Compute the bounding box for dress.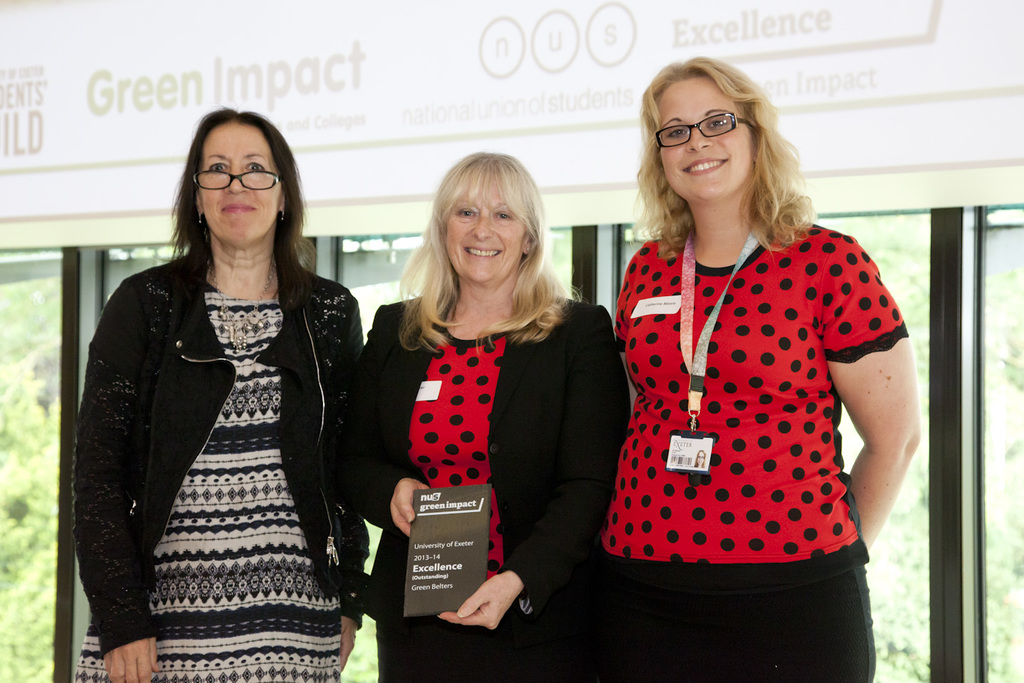
locate(594, 214, 922, 682).
